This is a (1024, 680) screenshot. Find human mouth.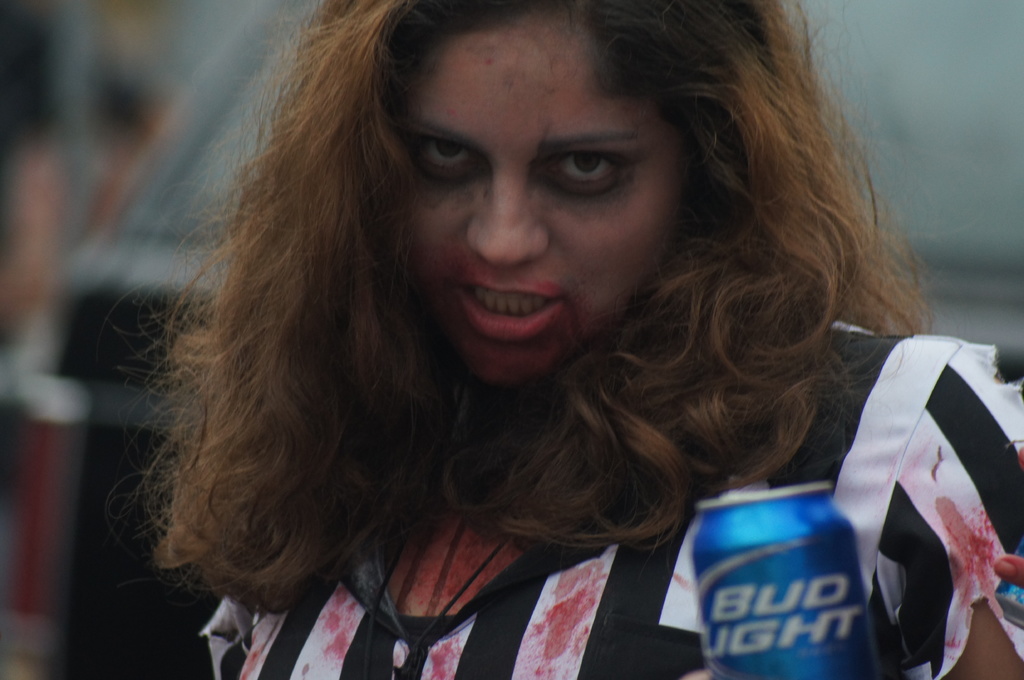
Bounding box: locate(445, 273, 575, 341).
